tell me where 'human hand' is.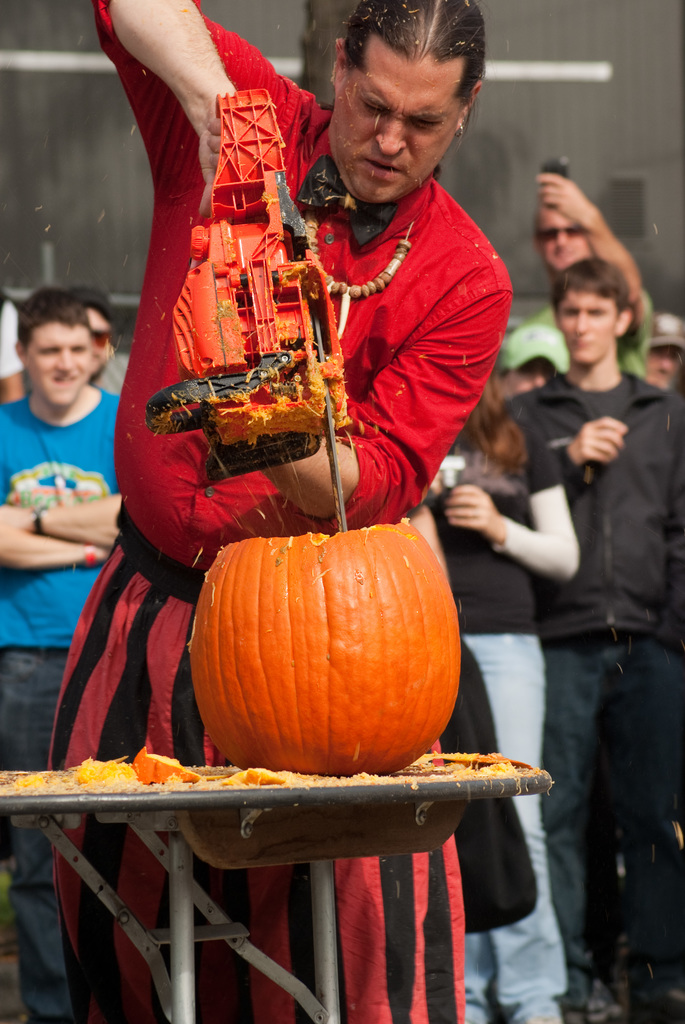
'human hand' is at (x1=0, y1=502, x2=36, y2=525).
